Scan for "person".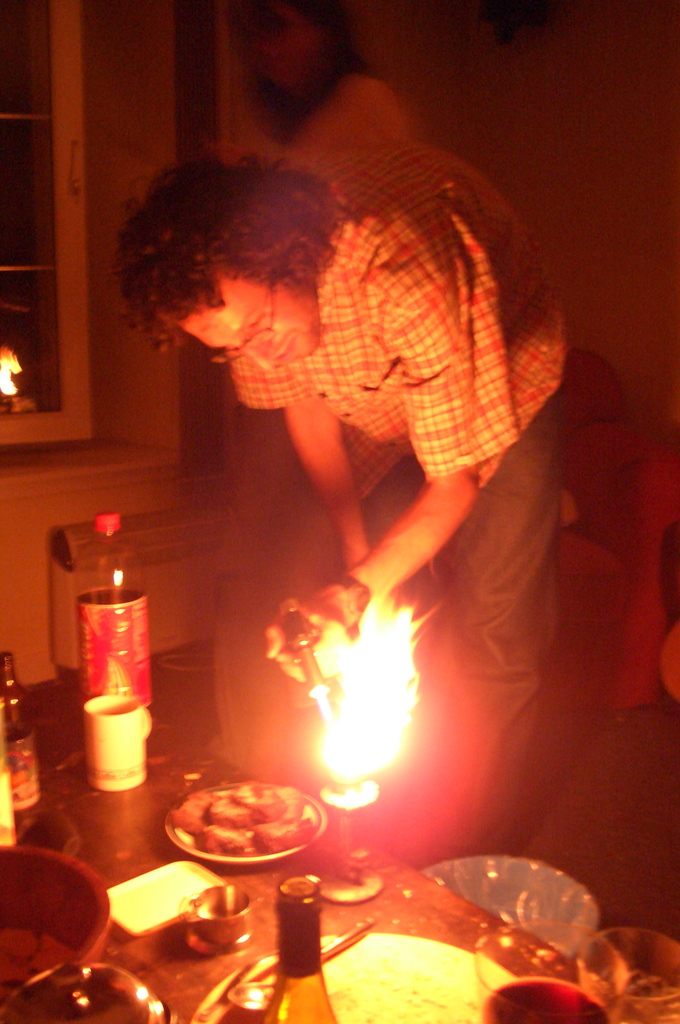
Scan result: 103, 134, 583, 884.
